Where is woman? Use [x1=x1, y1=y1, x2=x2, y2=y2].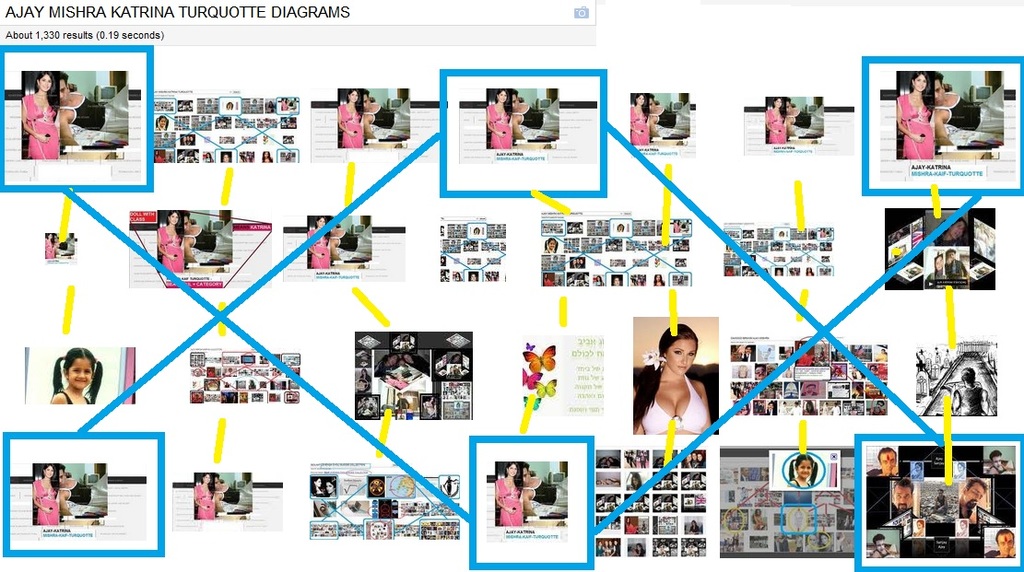
[x1=893, y1=74, x2=935, y2=157].
